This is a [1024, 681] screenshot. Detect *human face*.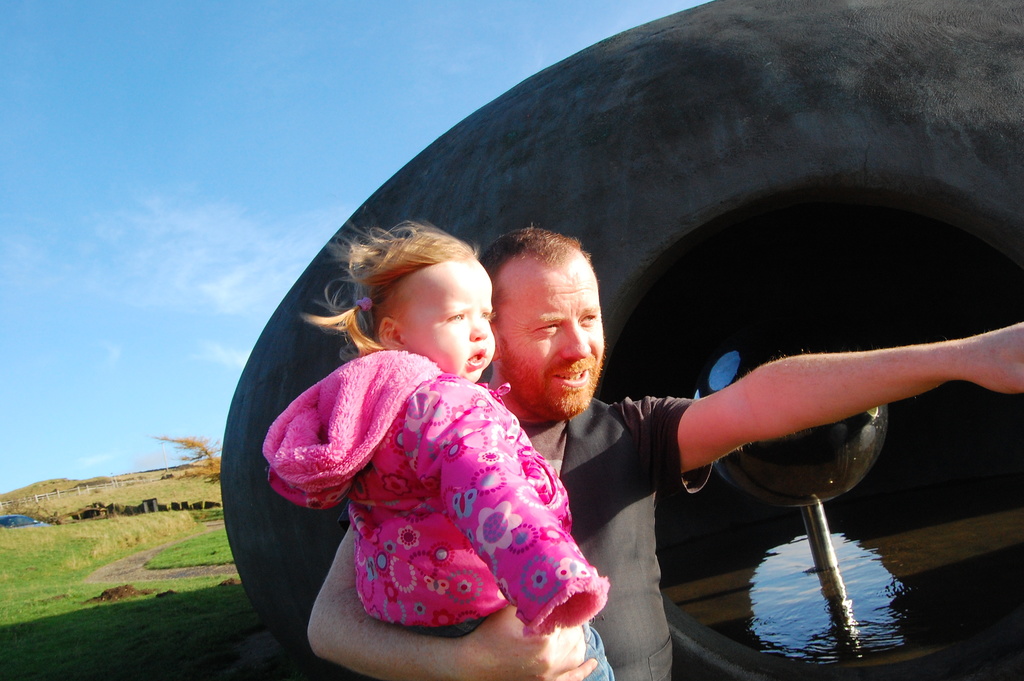
detection(406, 265, 496, 381).
